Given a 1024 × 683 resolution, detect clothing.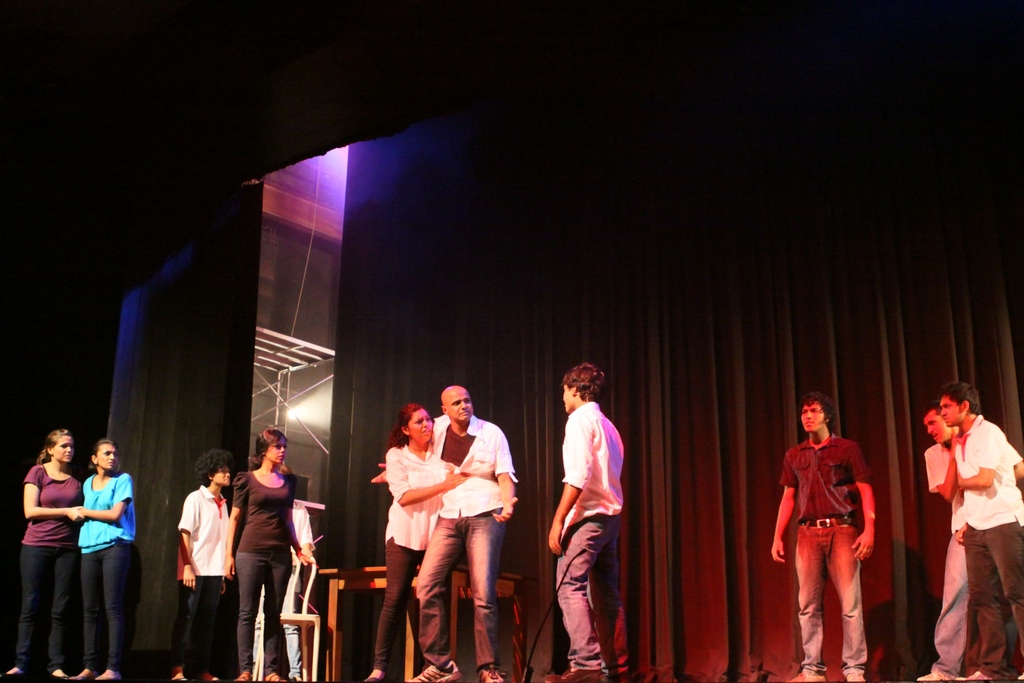
l=21, t=465, r=83, b=671.
